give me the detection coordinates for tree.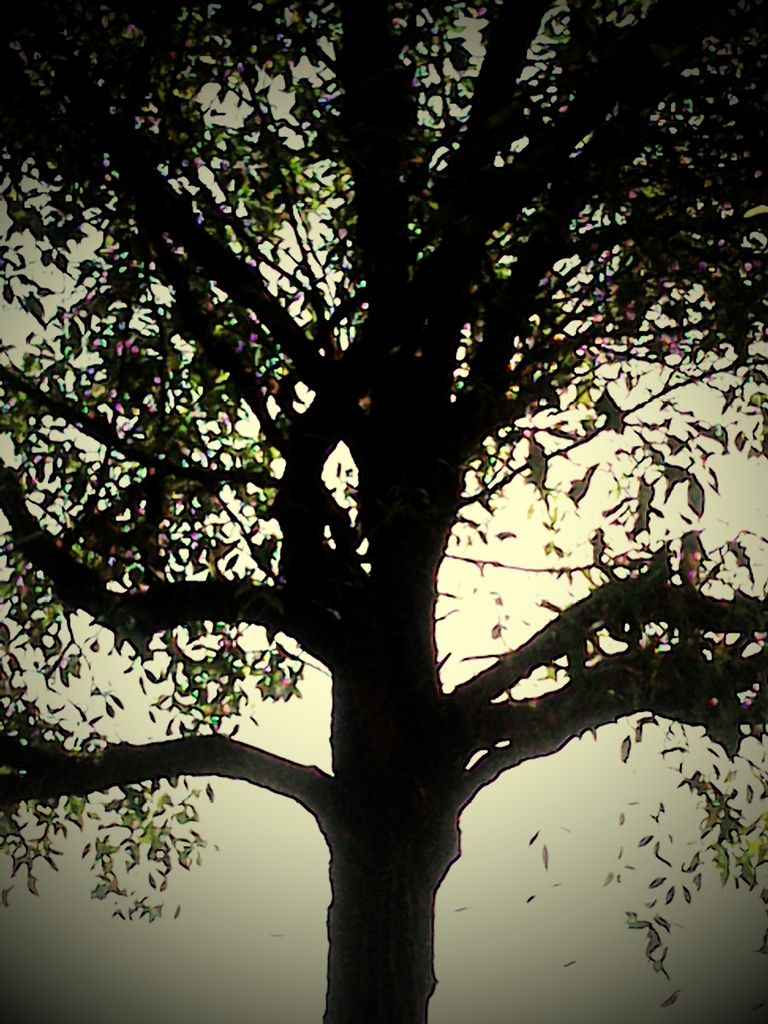
Rect(0, 0, 767, 1023).
